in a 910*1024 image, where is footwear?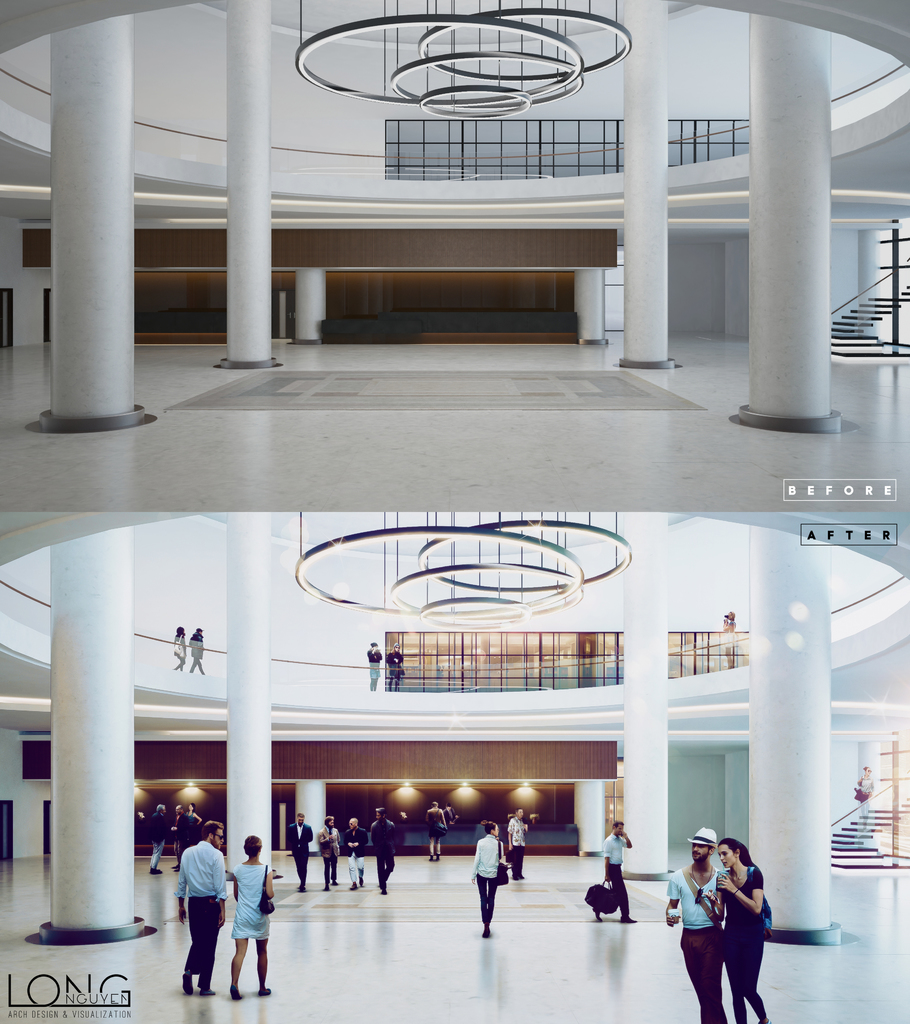
detection(199, 982, 217, 998).
